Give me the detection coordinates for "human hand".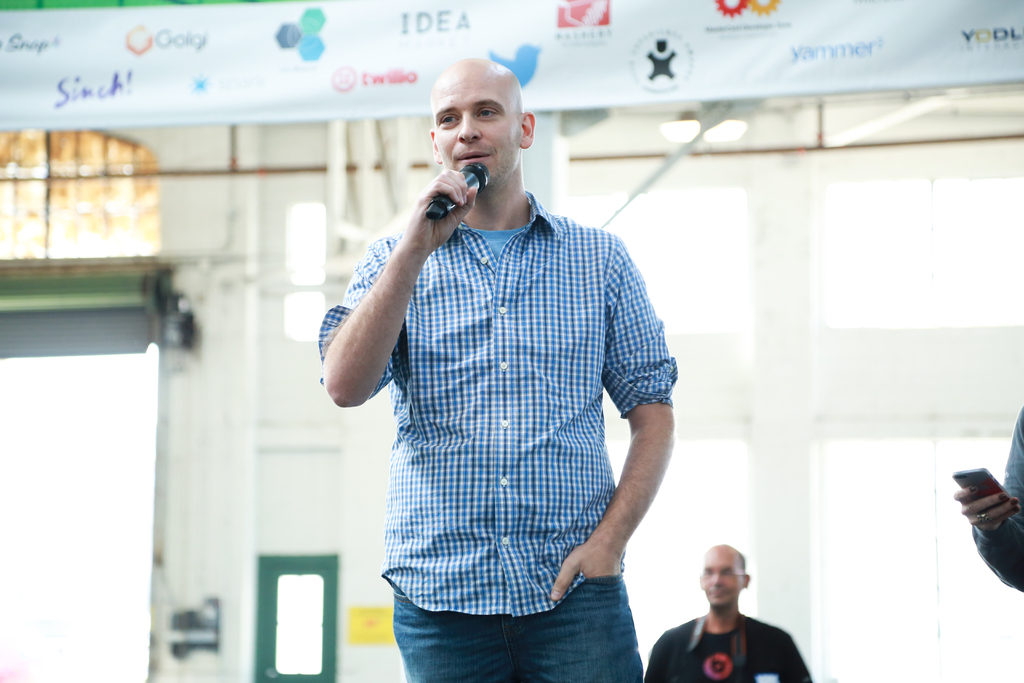
select_region(403, 165, 479, 256).
